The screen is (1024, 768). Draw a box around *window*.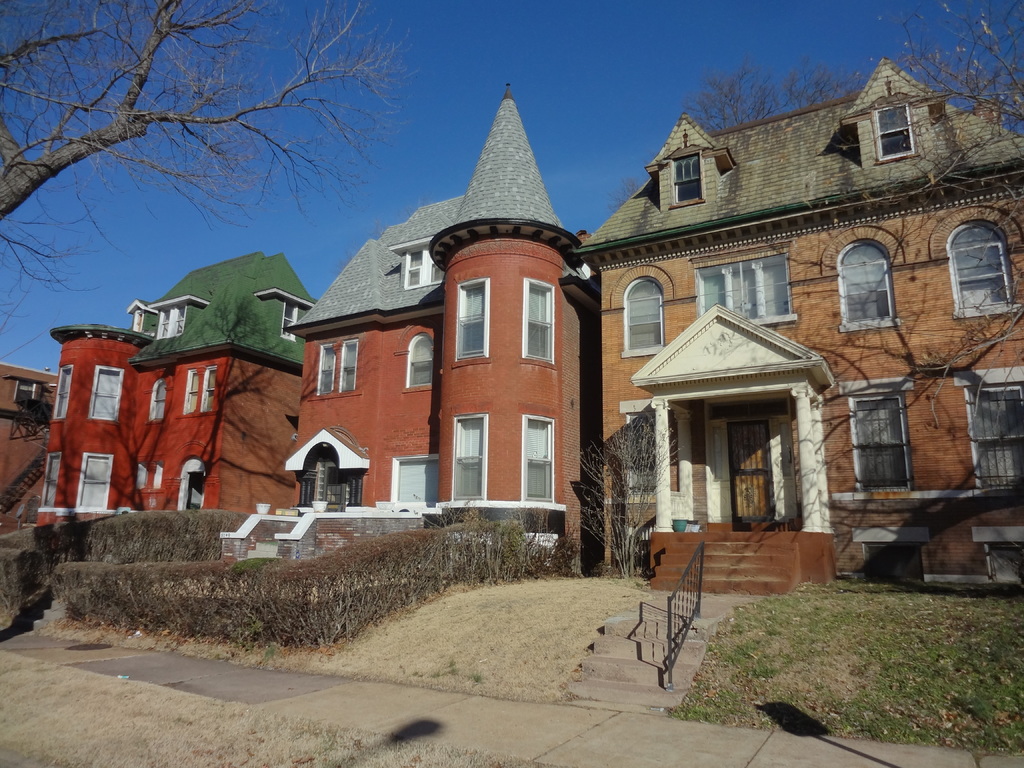
[523,417,553,502].
